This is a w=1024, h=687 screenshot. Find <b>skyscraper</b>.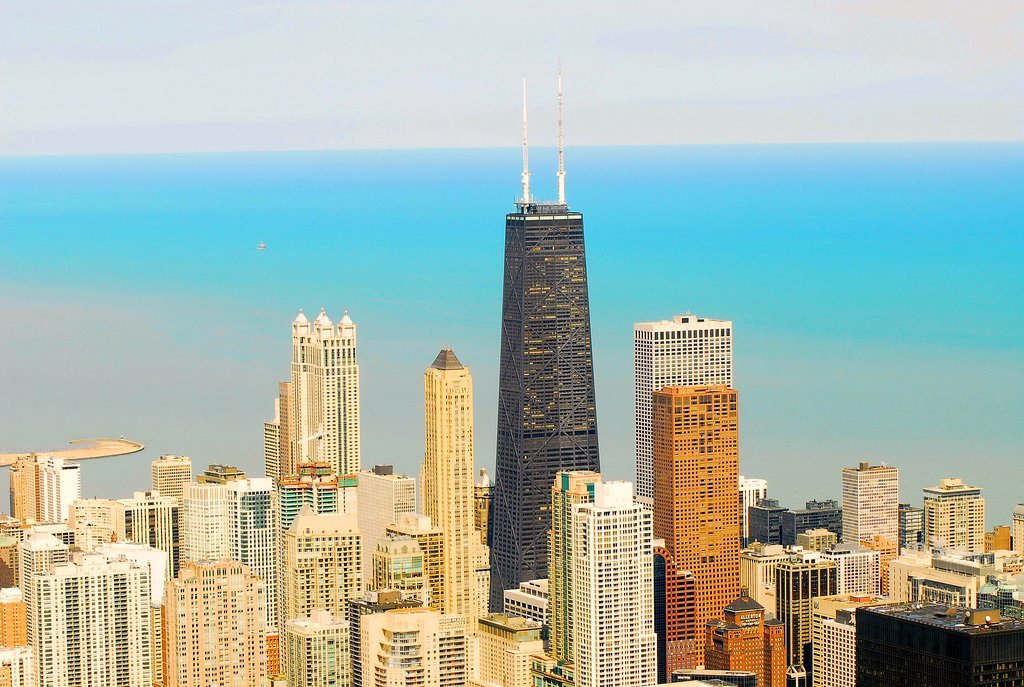
Bounding box: select_region(39, 458, 77, 522).
